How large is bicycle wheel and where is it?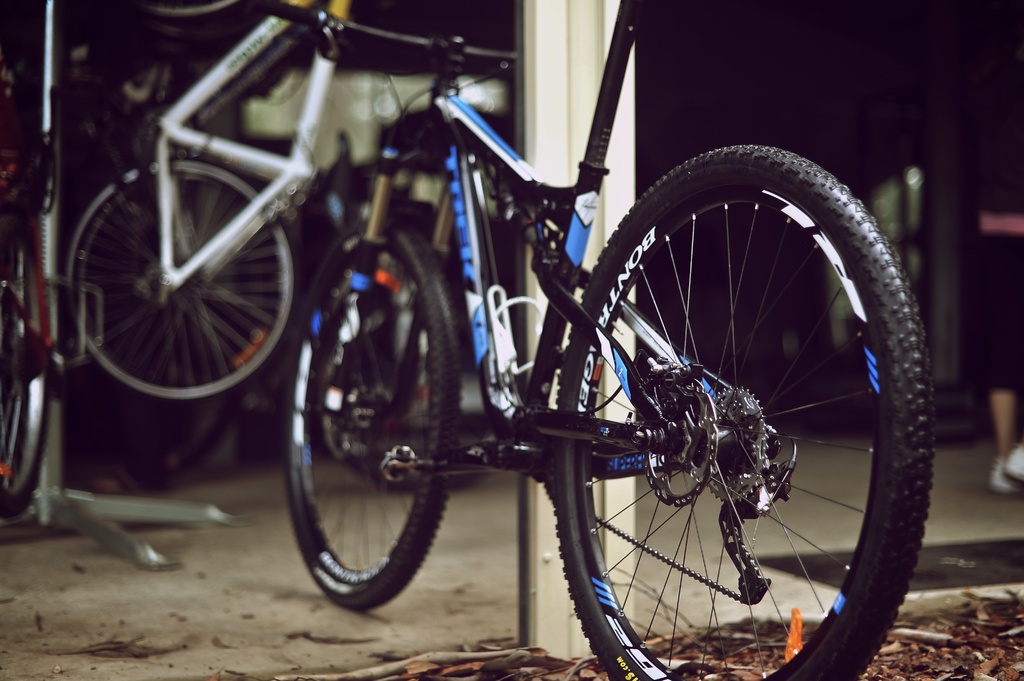
Bounding box: <bbox>51, 149, 310, 413</bbox>.
